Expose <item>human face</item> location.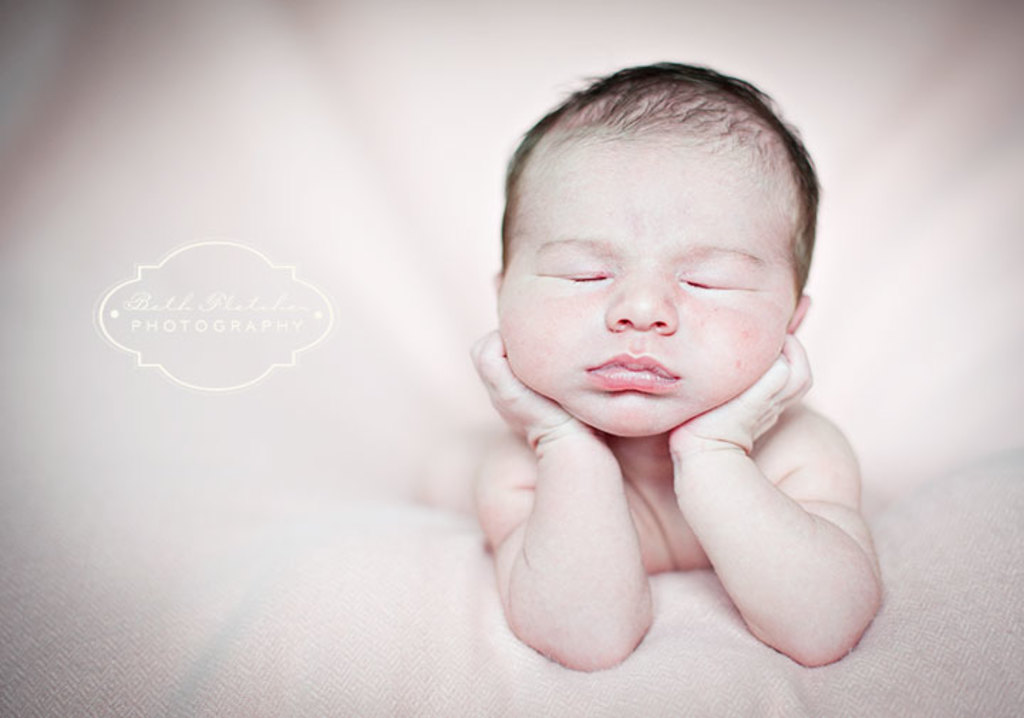
Exposed at 496, 121, 792, 432.
